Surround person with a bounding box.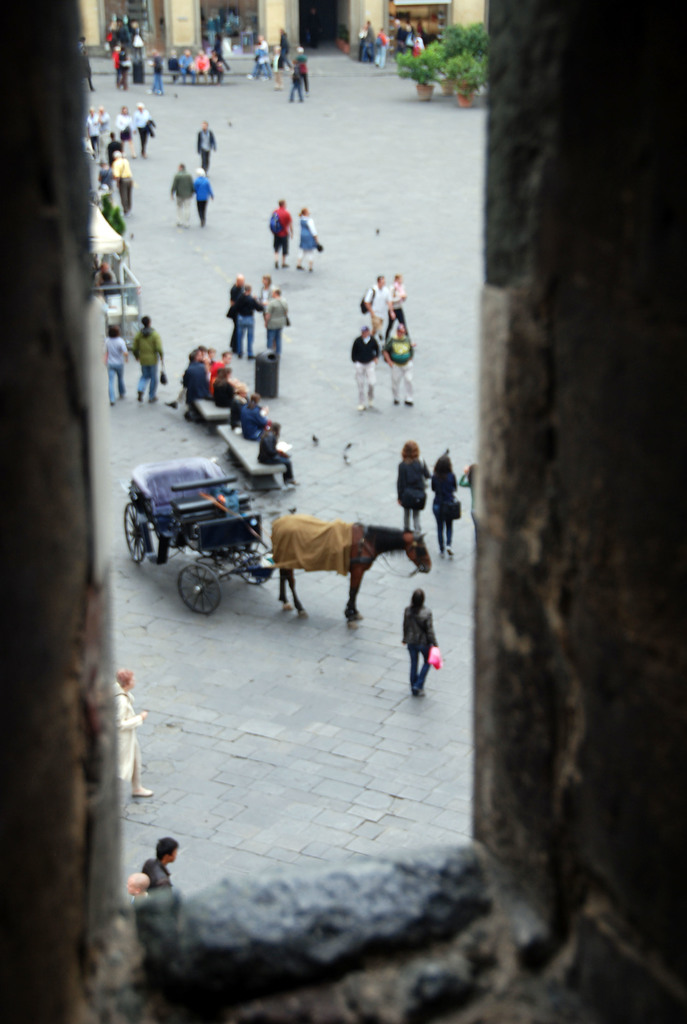
bbox=[113, 107, 132, 145].
